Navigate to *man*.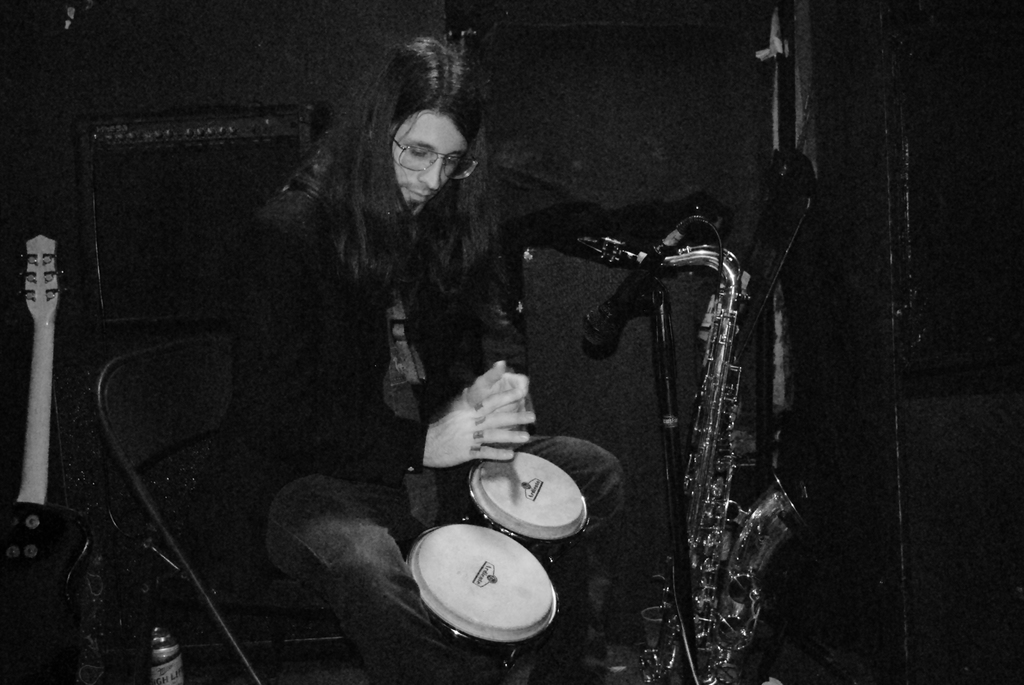
Navigation target: [x1=190, y1=51, x2=698, y2=653].
